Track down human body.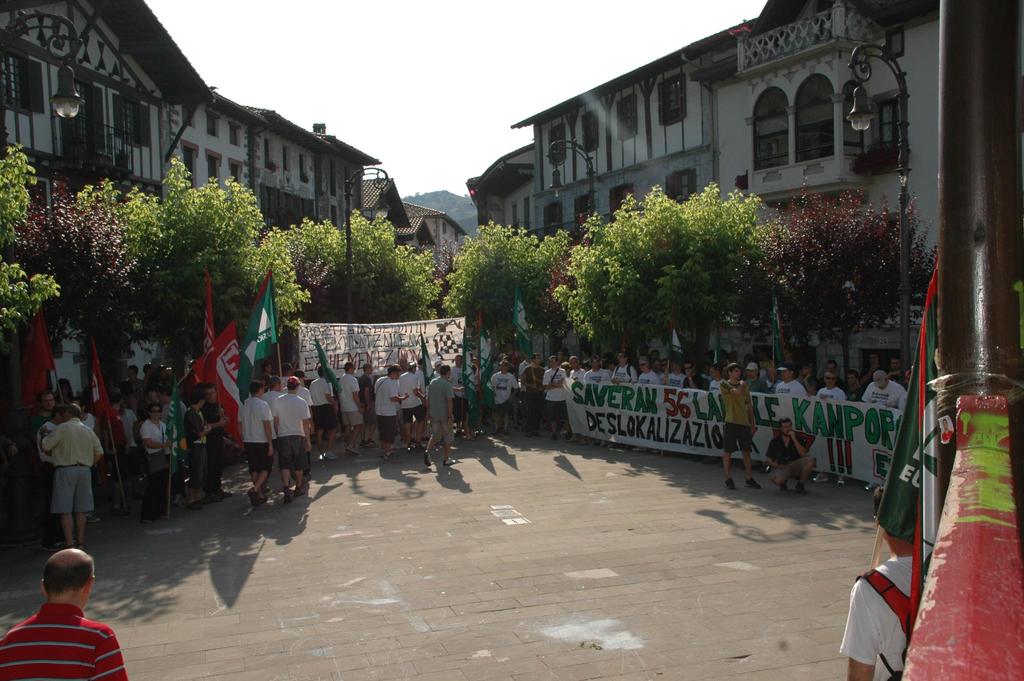
Tracked to 202/403/230/494.
